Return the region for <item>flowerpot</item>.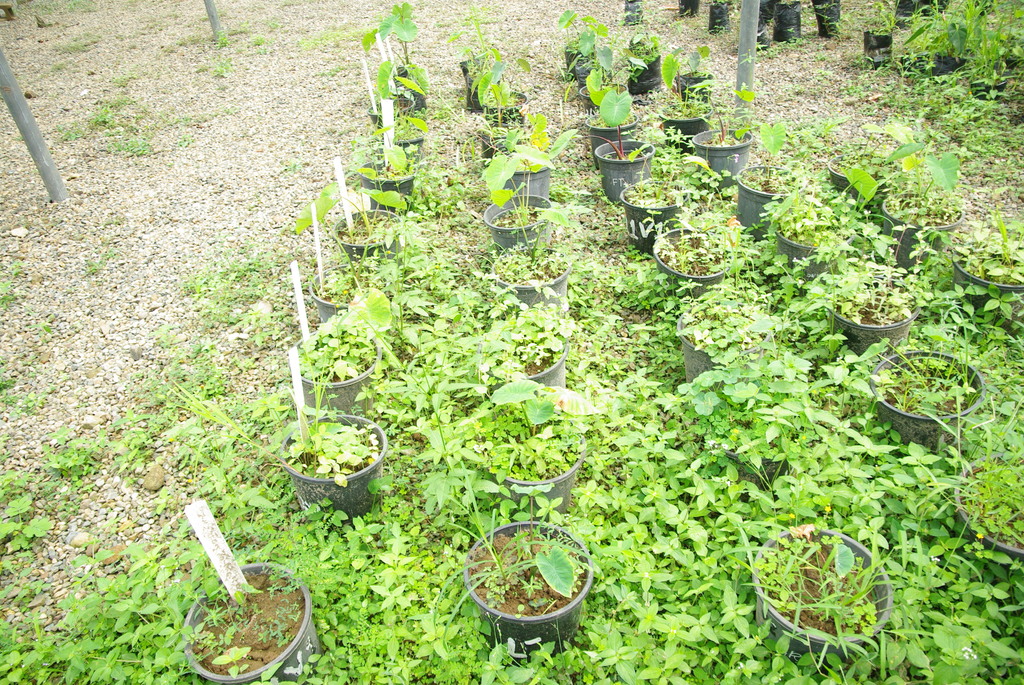
624:48:664:88.
